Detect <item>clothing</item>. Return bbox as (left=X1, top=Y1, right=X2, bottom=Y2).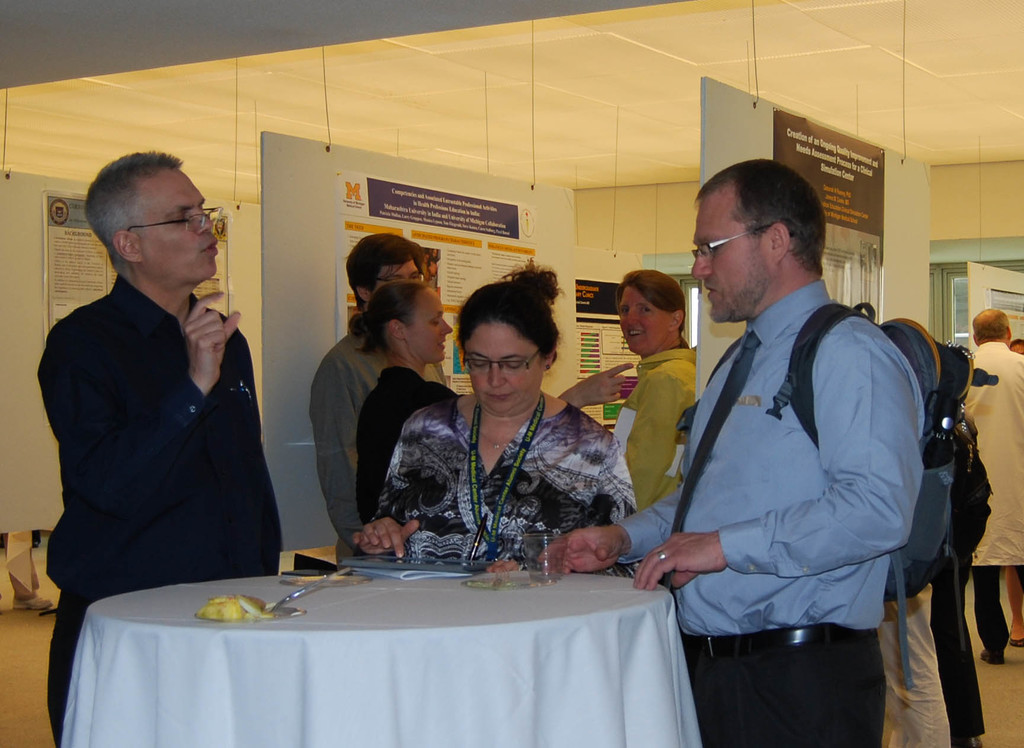
(left=38, top=225, right=289, bottom=641).
